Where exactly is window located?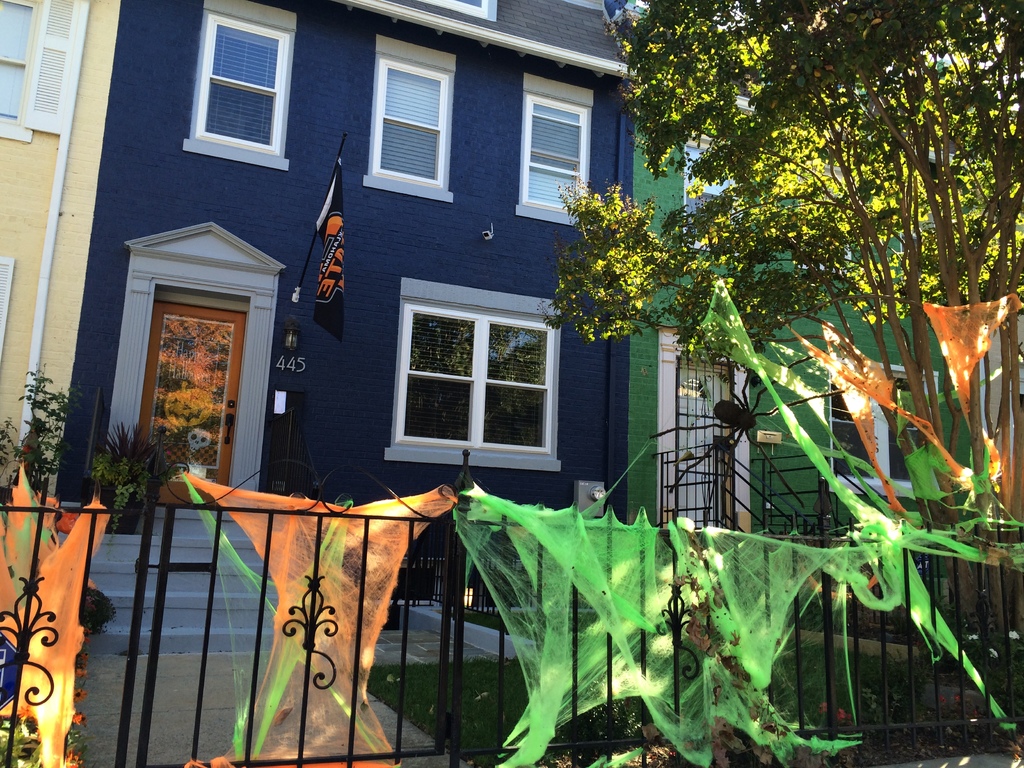
Its bounding box is x1=826, y1=374, x2=923, y2=502.
